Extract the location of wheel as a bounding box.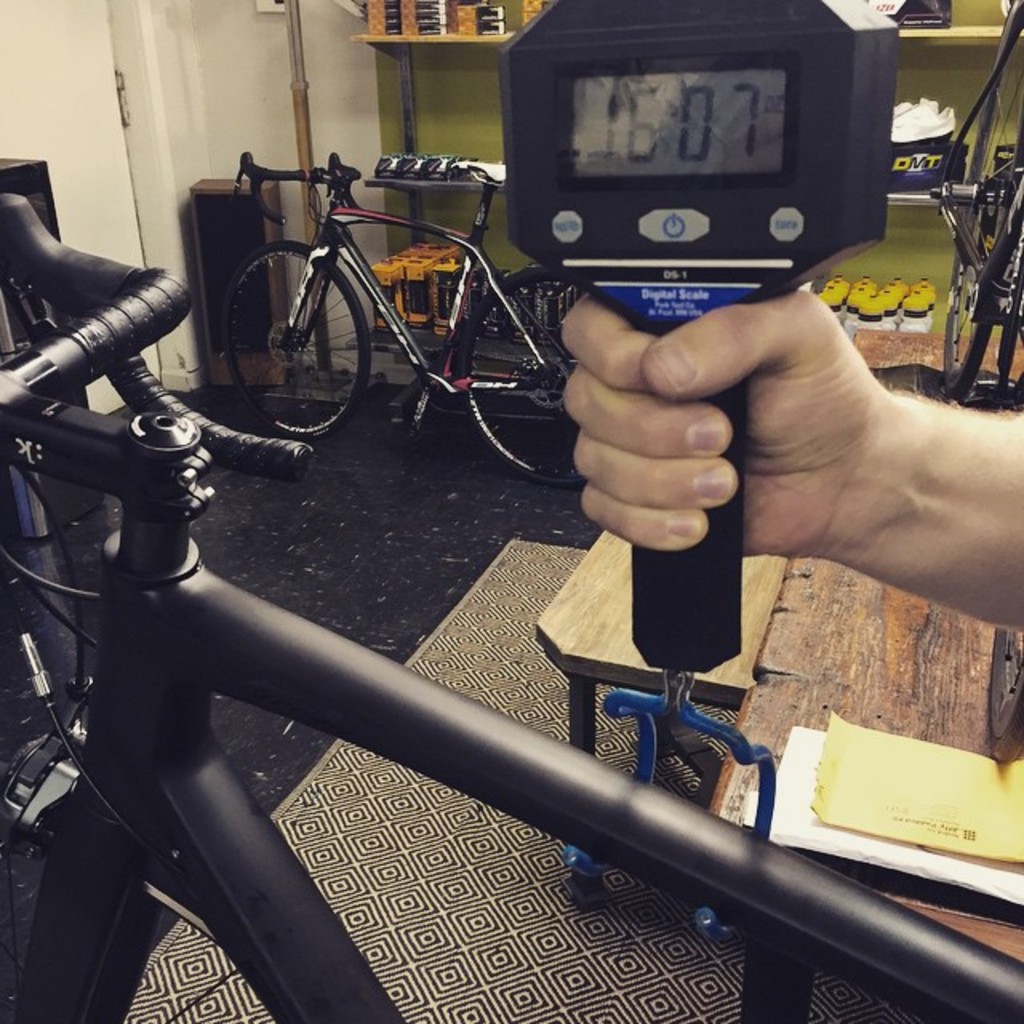
bbox=(451, 275, 594, 480).
